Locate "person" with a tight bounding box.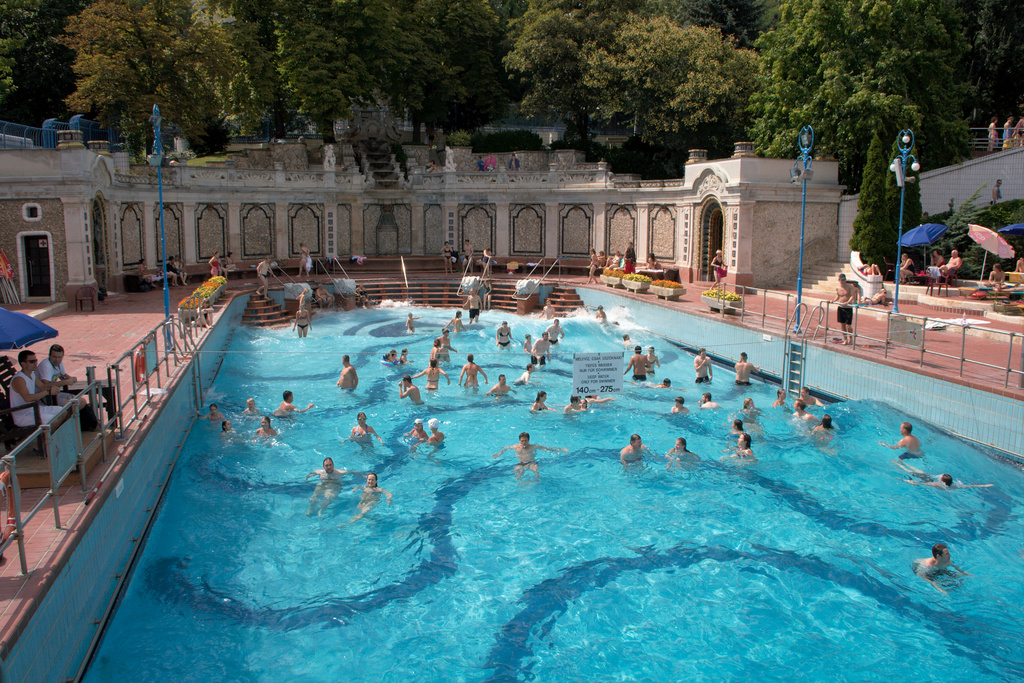
(348,415,383,458).
